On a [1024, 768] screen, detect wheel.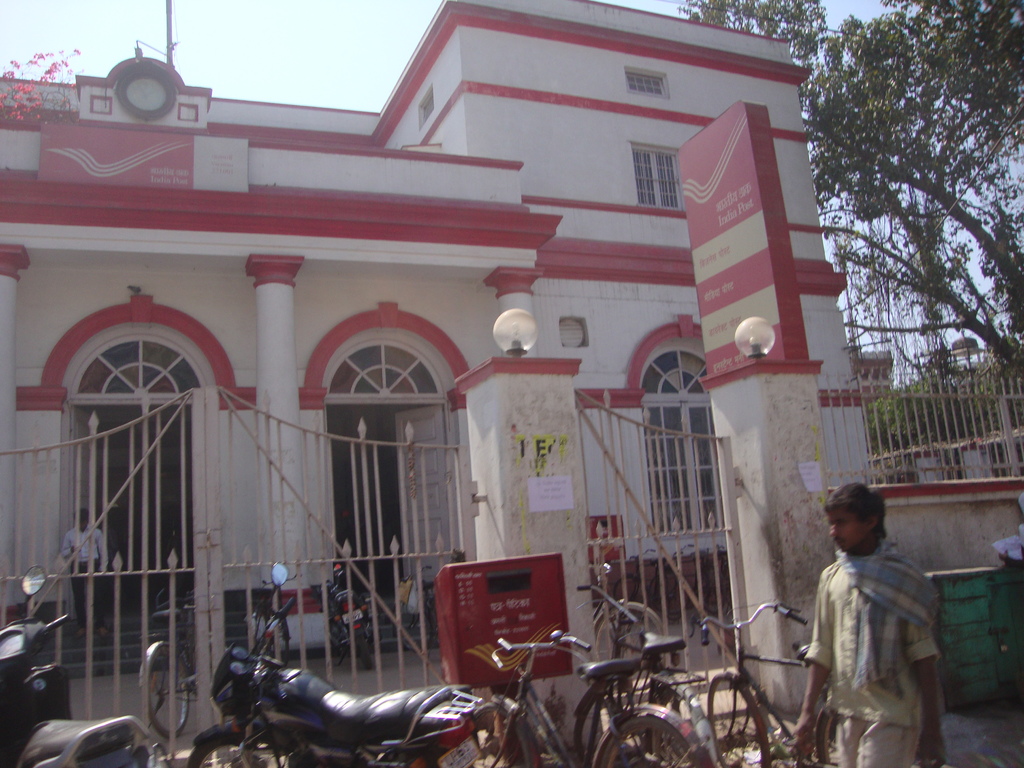
594/604/664/688.
